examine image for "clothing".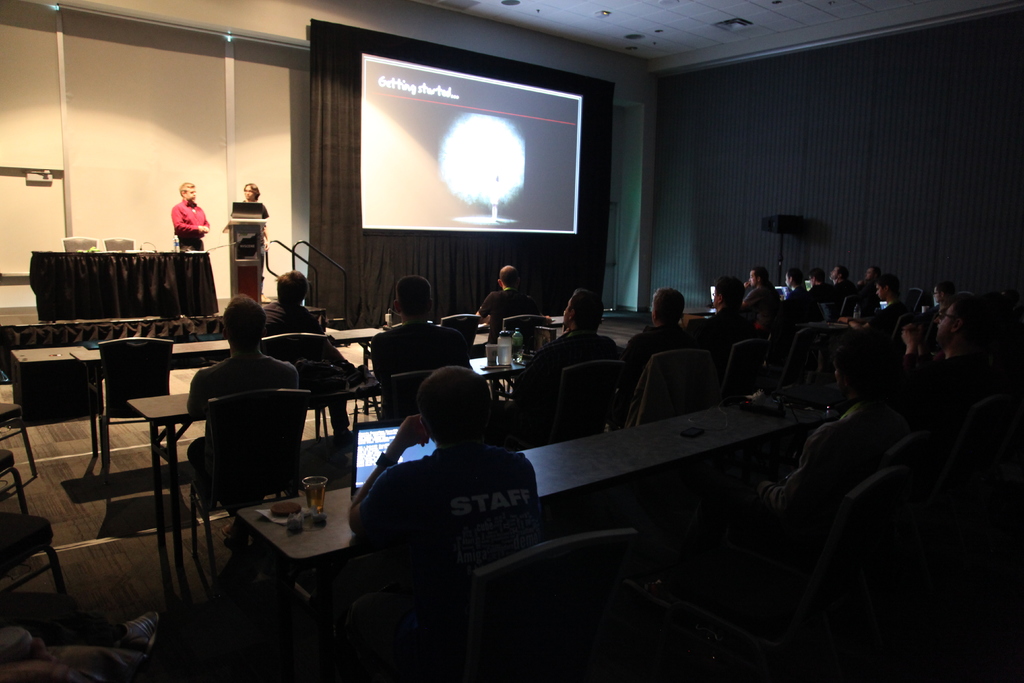
Examination result: bbox=(918, 352, 978, 407).
